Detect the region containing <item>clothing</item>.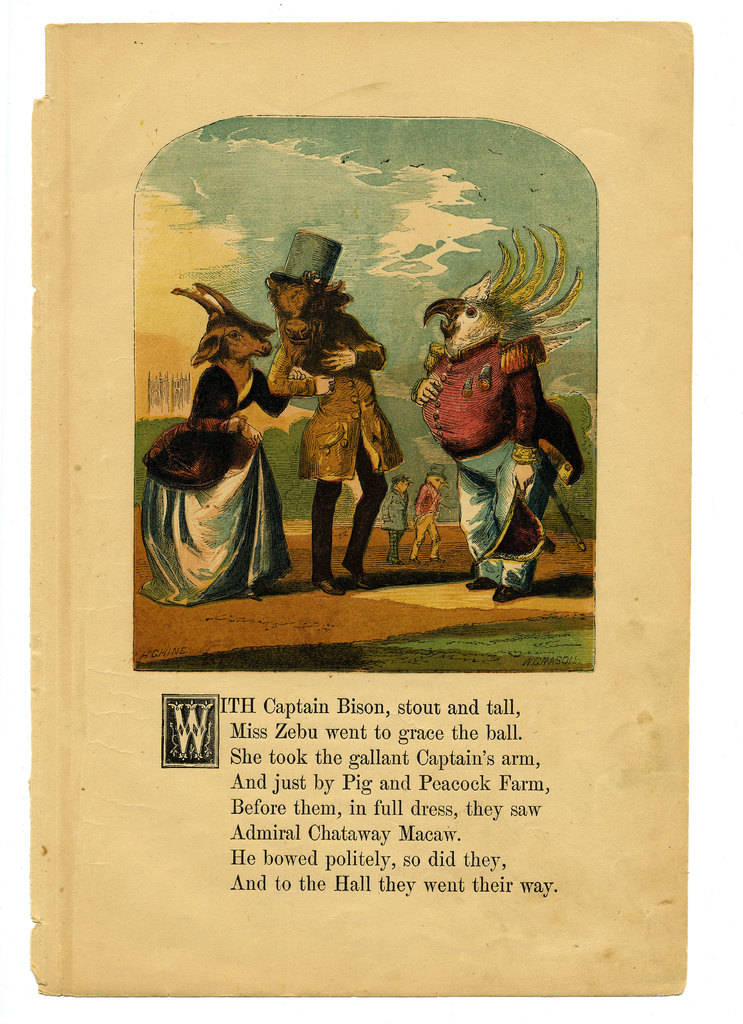
264:305:410:585.
